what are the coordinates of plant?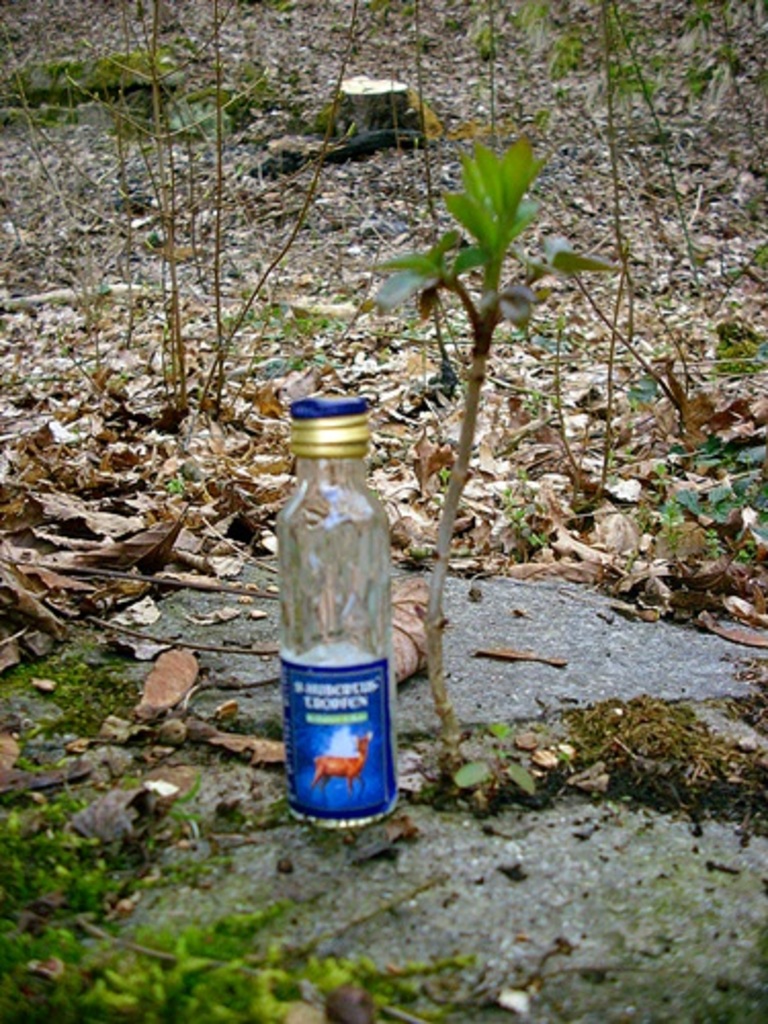
box=[408, 0, 764, 492].
